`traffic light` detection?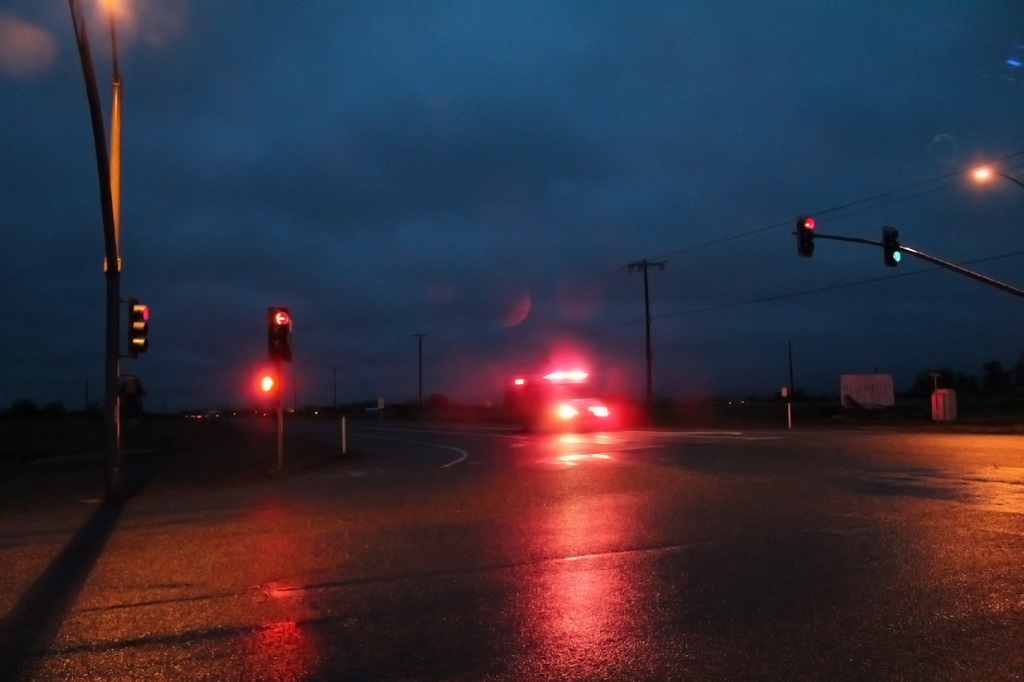
<bbox>268, 310, 293, 367</bbox>
